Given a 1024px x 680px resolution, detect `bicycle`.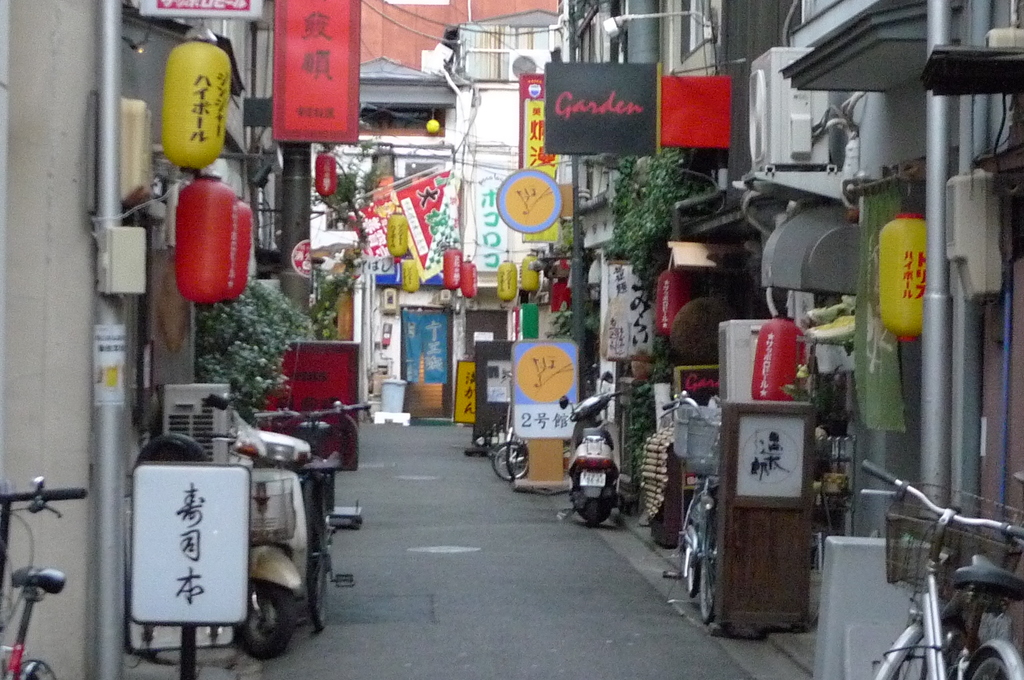
(879,458,1018,677).
